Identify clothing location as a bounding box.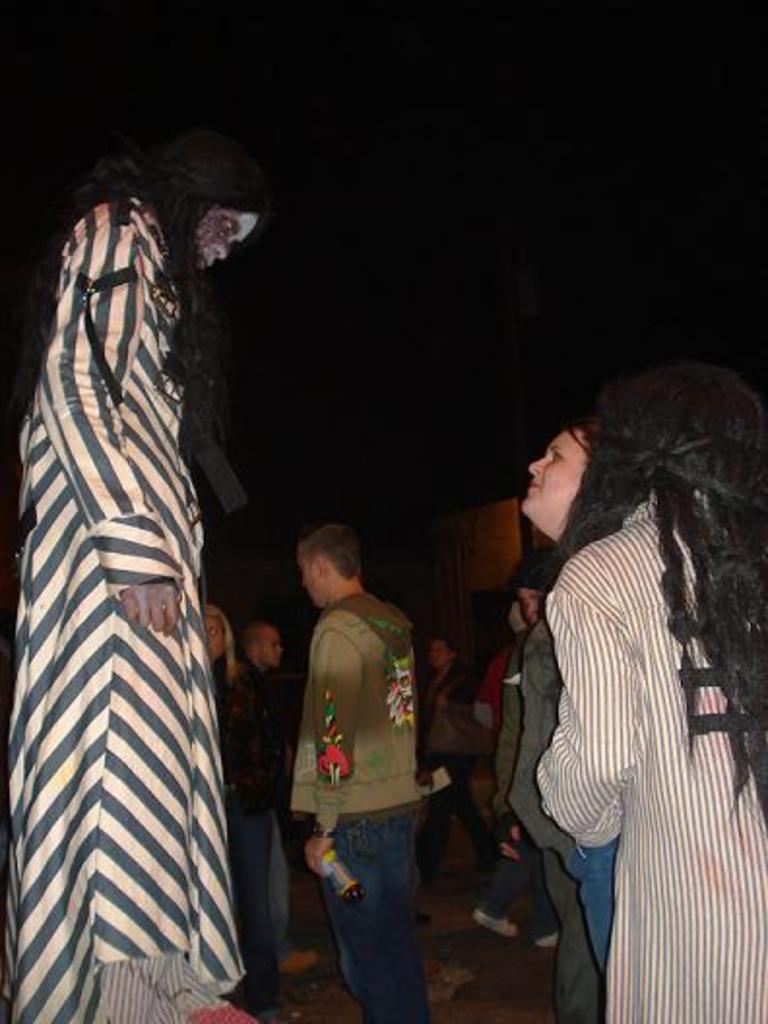
box=[440, 752, 496, 884].
